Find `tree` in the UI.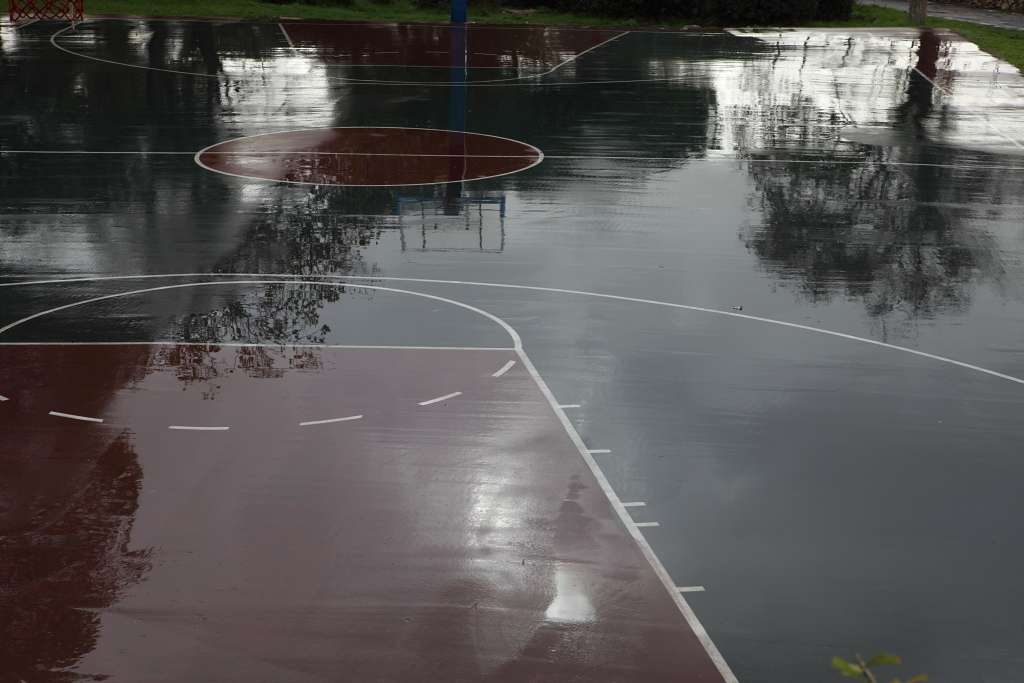
UI element at 754 0 1004 335.
